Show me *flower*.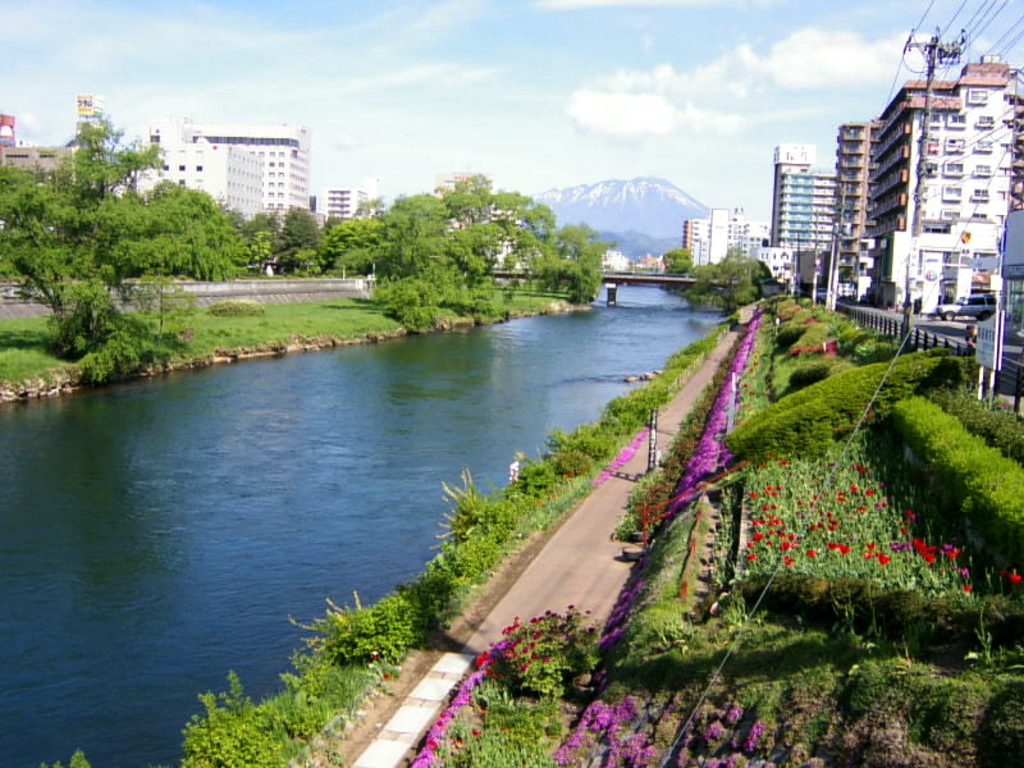
*flower* is here: 1010, 570, 1023, 585.
